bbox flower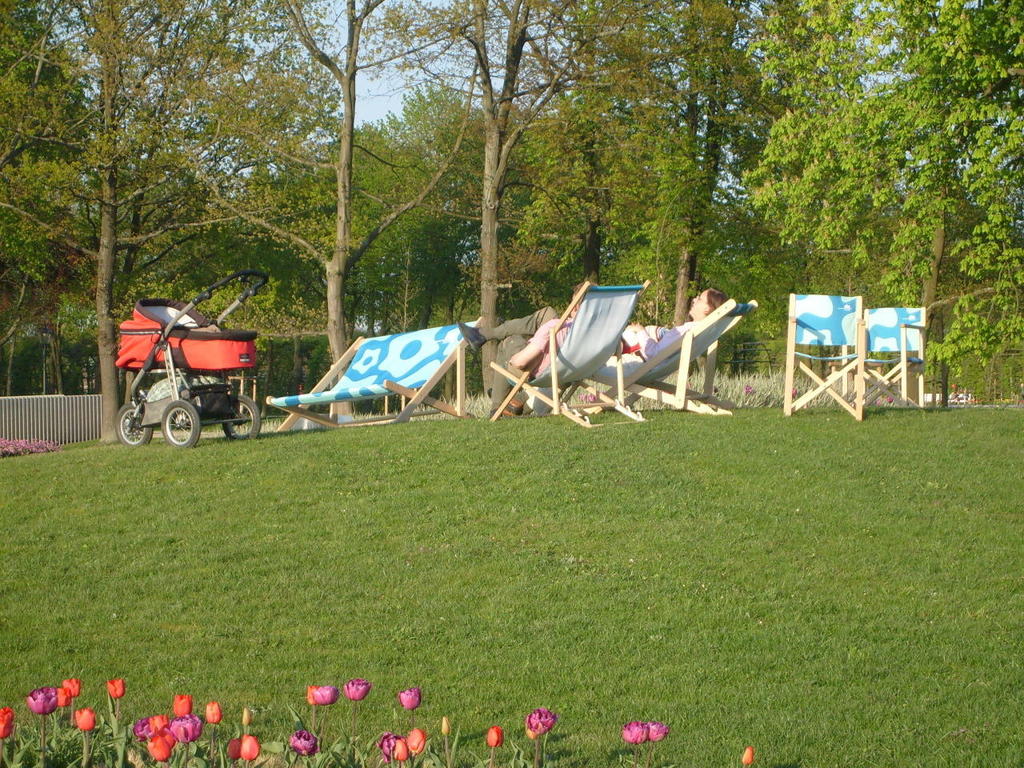
pyautogui.locateOnScreen(106, 679, 125, 696)
